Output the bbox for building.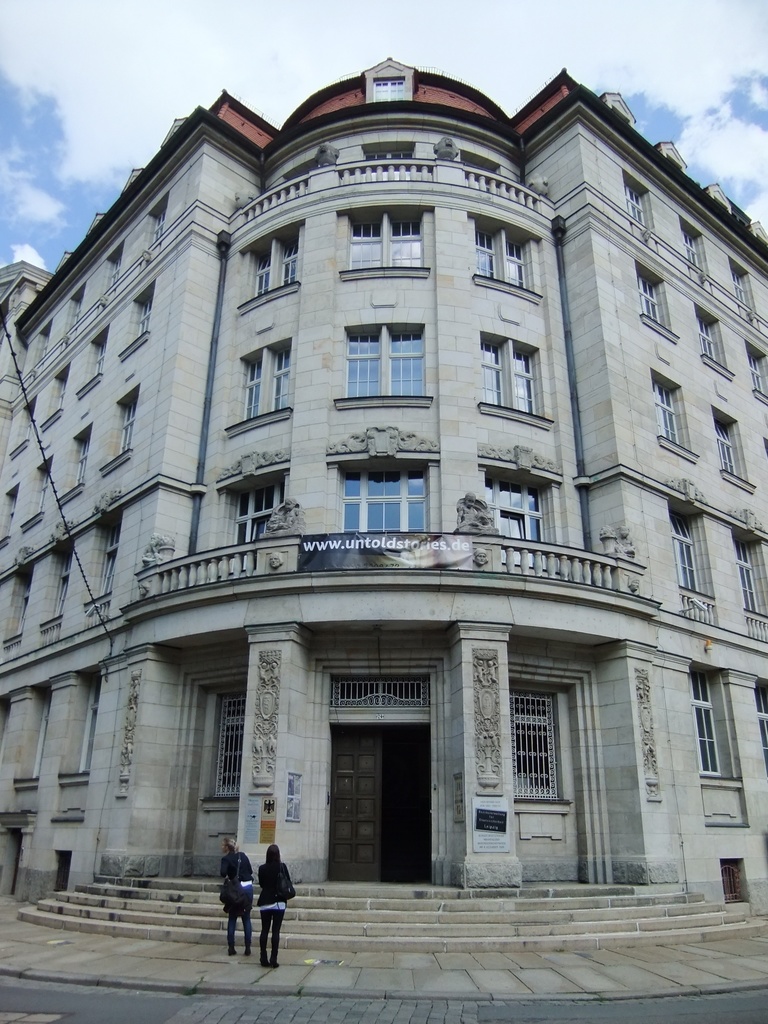
BBox(0, 55, 767, 972).
